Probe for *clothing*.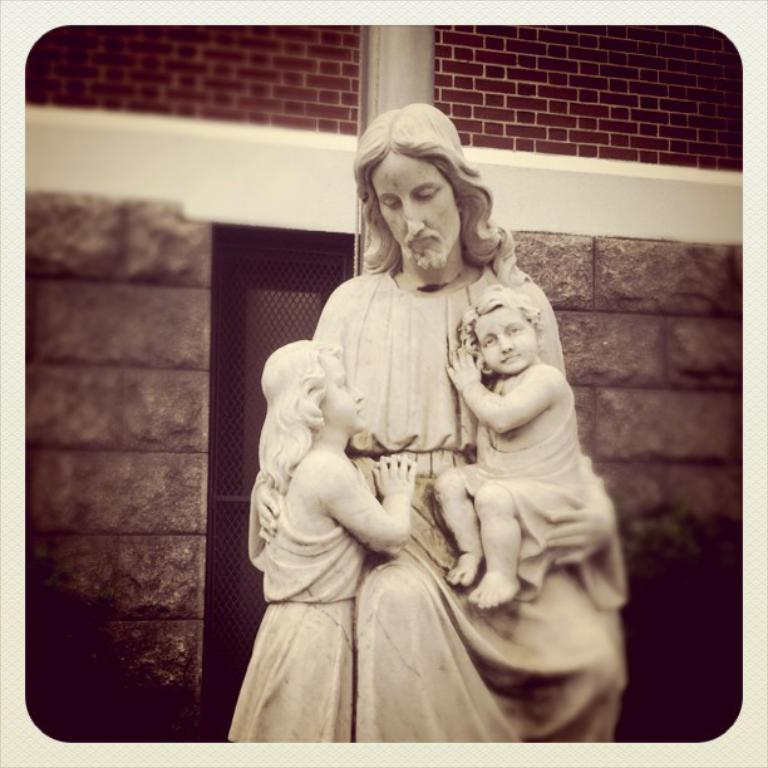
Probe result: 226, 494, 369, 743.
